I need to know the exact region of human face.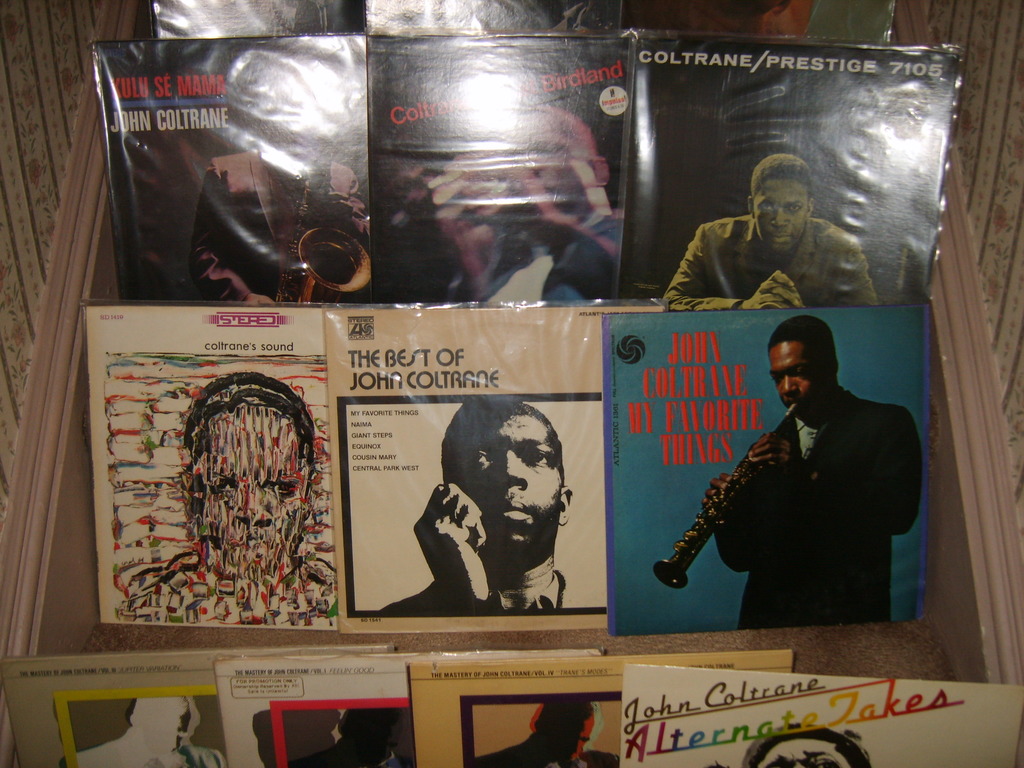
Region: Rect(769, 339, 828, 415).
